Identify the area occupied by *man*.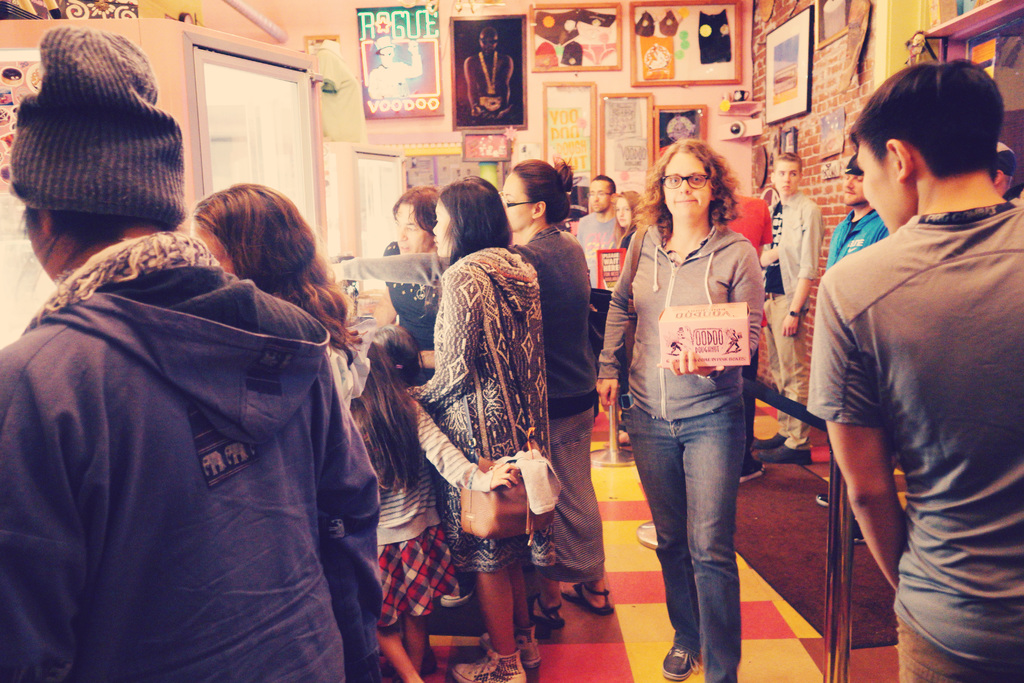
Area: rect(992, 142, 1023, 208).
